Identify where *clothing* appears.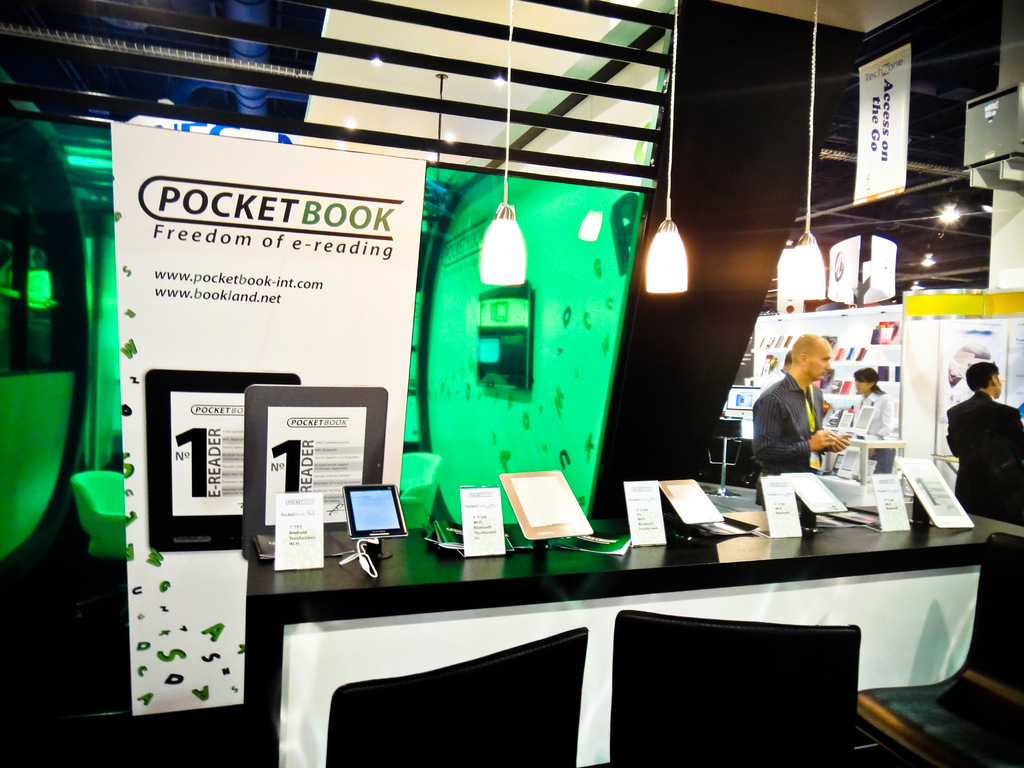
Appears at <region>852, 386, 895, 450</region>.
